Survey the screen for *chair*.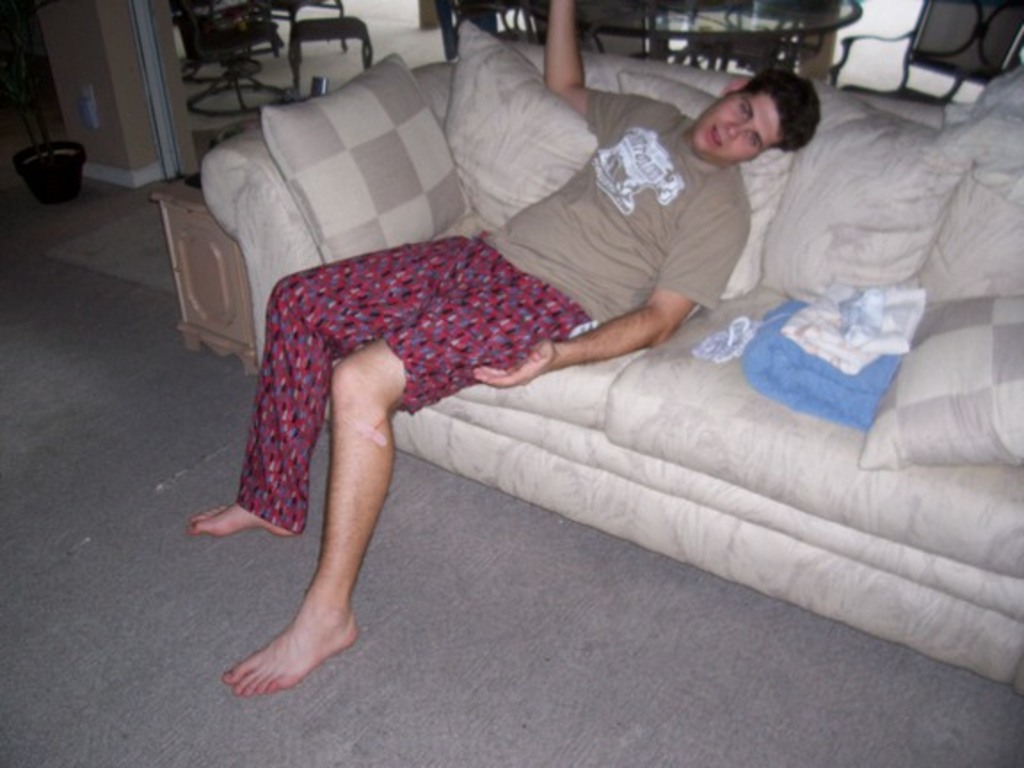
Survey found: region(832, 0, 1022, 112).
